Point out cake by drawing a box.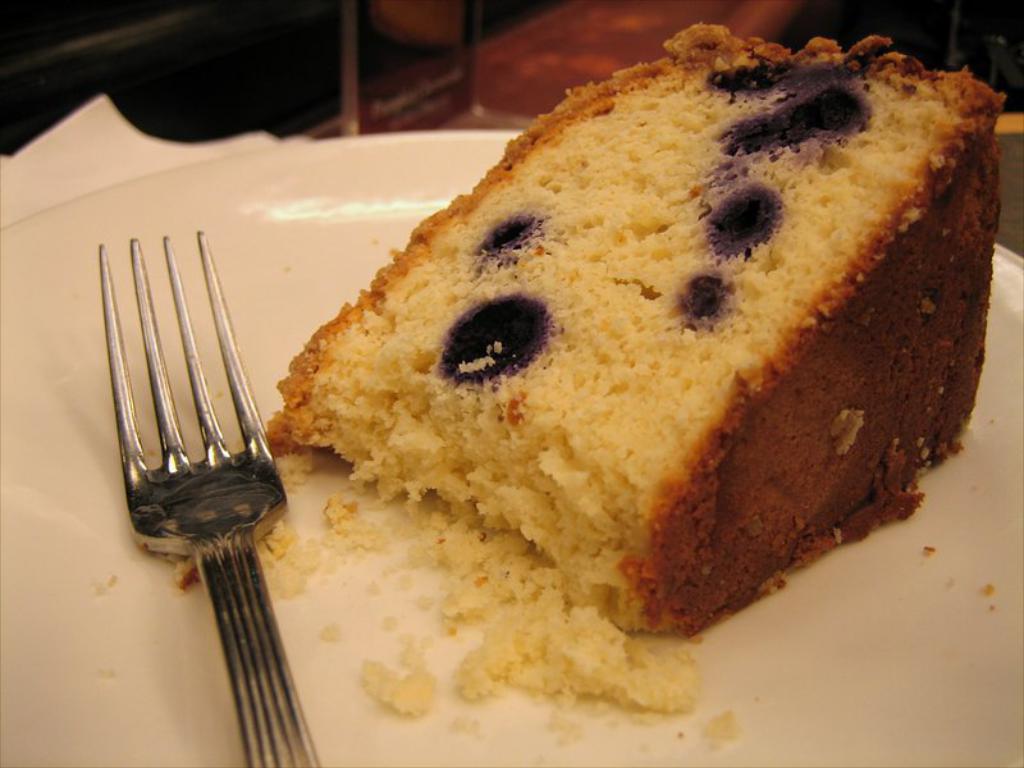
rect(246, 19, 1014, 708).
